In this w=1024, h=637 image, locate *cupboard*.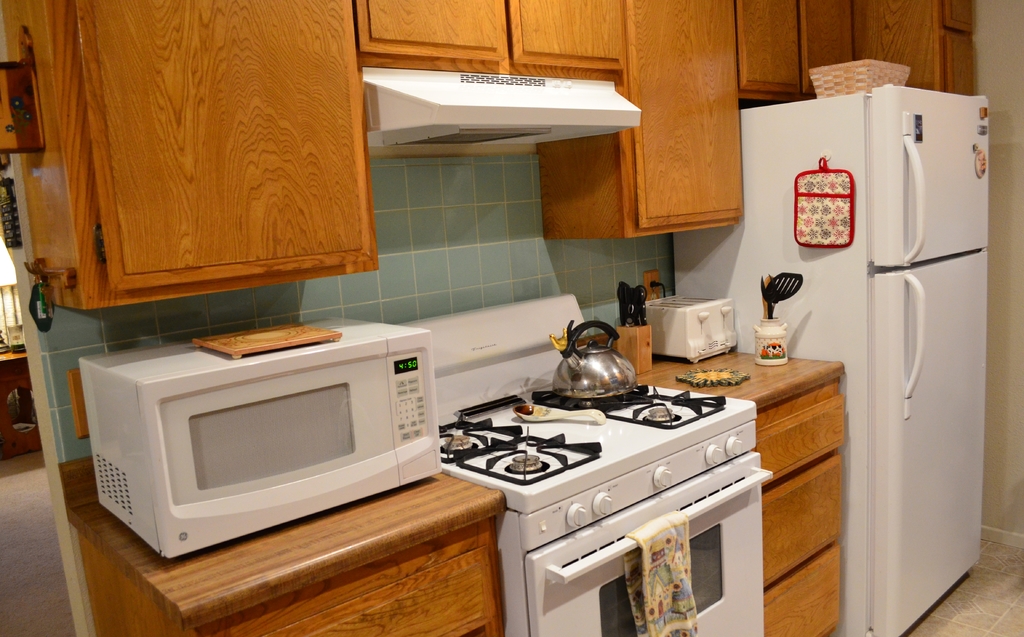
Bounding box: [0, 0, 976, 636].
